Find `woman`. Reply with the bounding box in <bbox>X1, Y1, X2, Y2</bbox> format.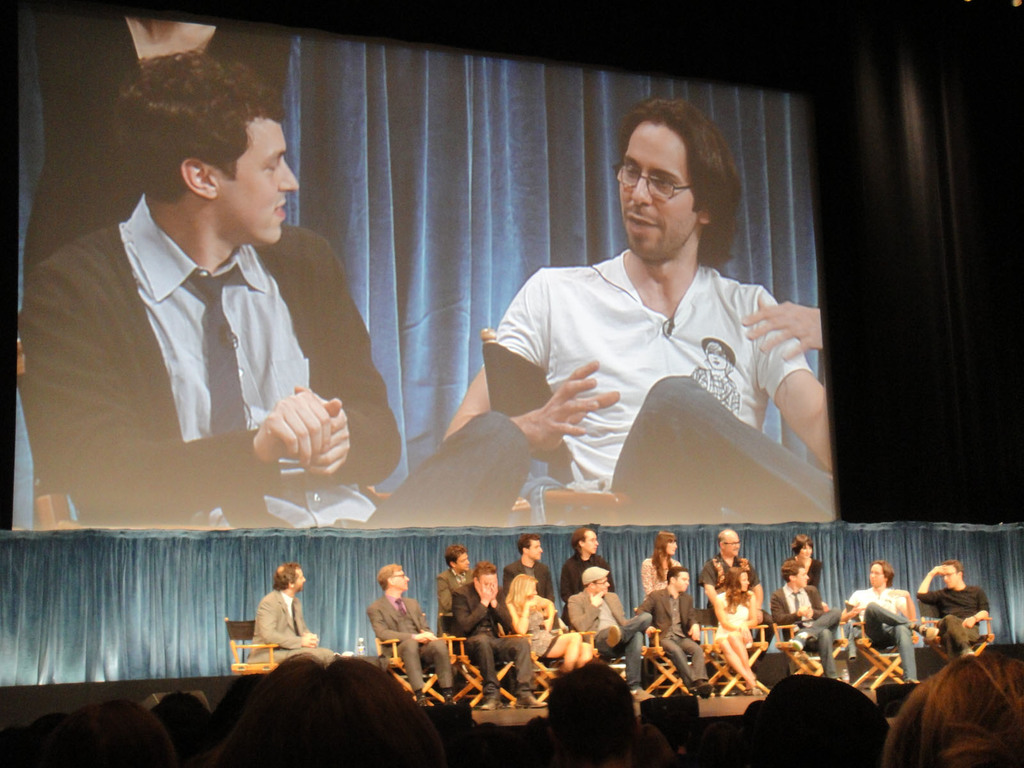
<bbox>641, 530, 681, 598</bbox>.
